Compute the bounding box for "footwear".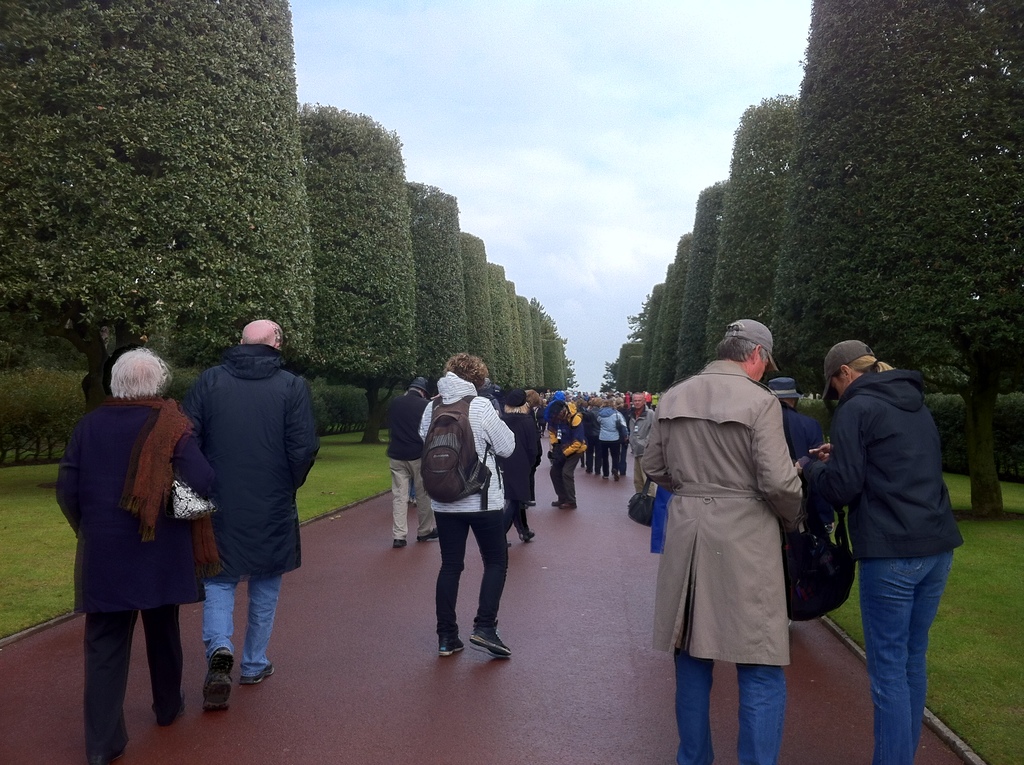
(left=435, top=640, right=467, bottom=658).
